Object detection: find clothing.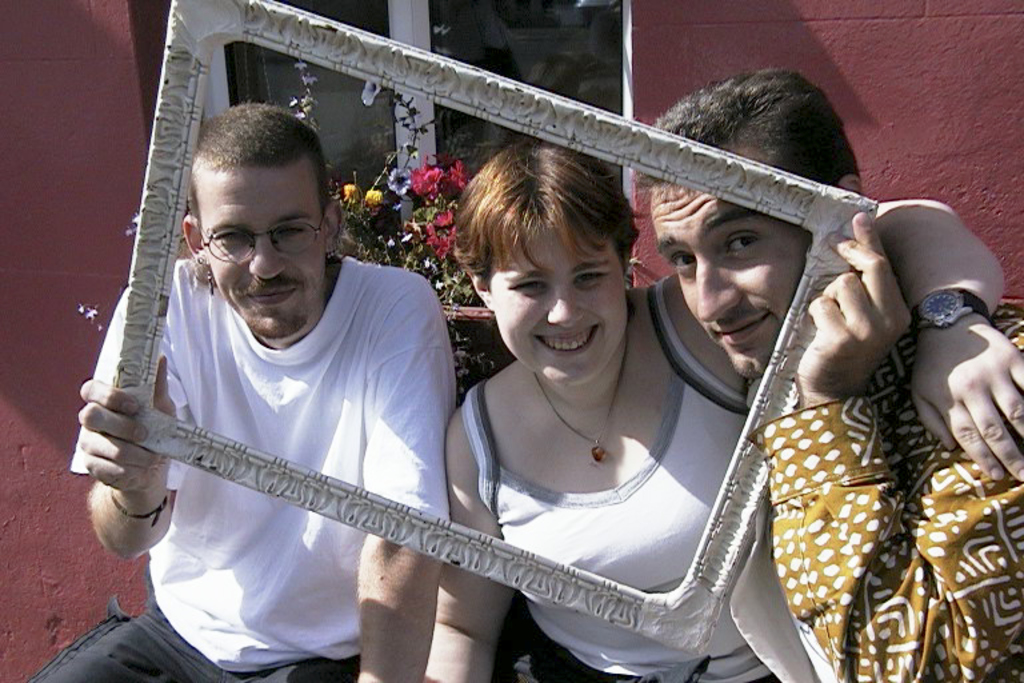
BBox(757, 303, 1023, 682).
